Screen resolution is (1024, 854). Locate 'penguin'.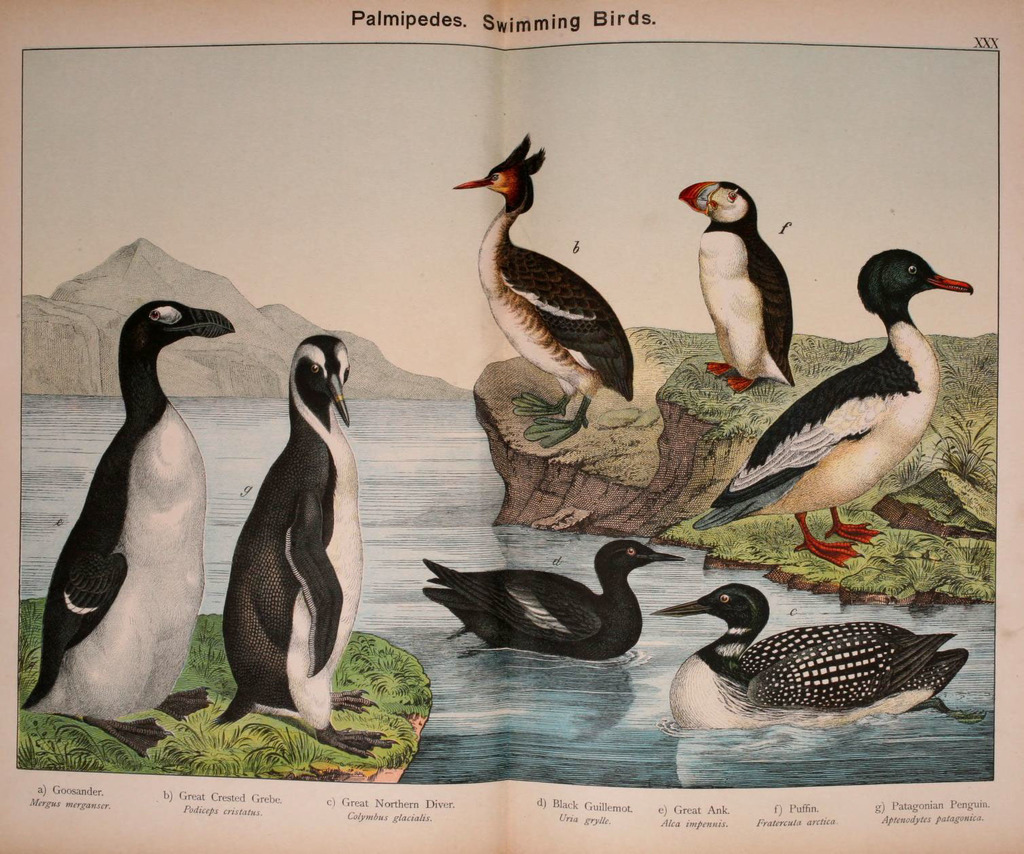
locate(21, 303, 225, 732).
